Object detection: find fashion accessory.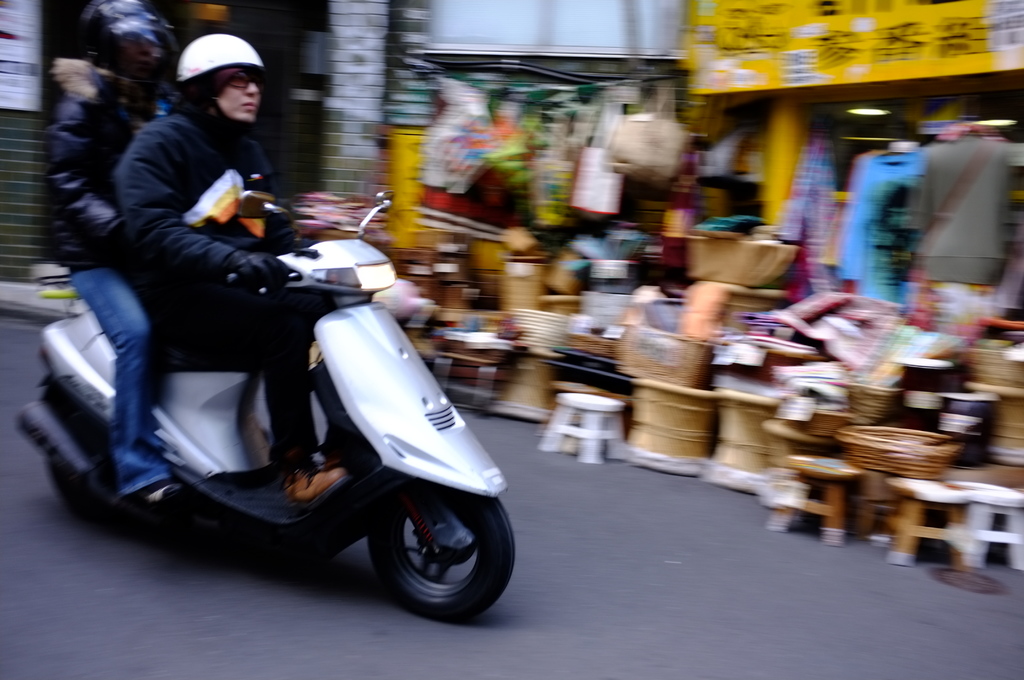
BBox(221, 67, 259, 92).
